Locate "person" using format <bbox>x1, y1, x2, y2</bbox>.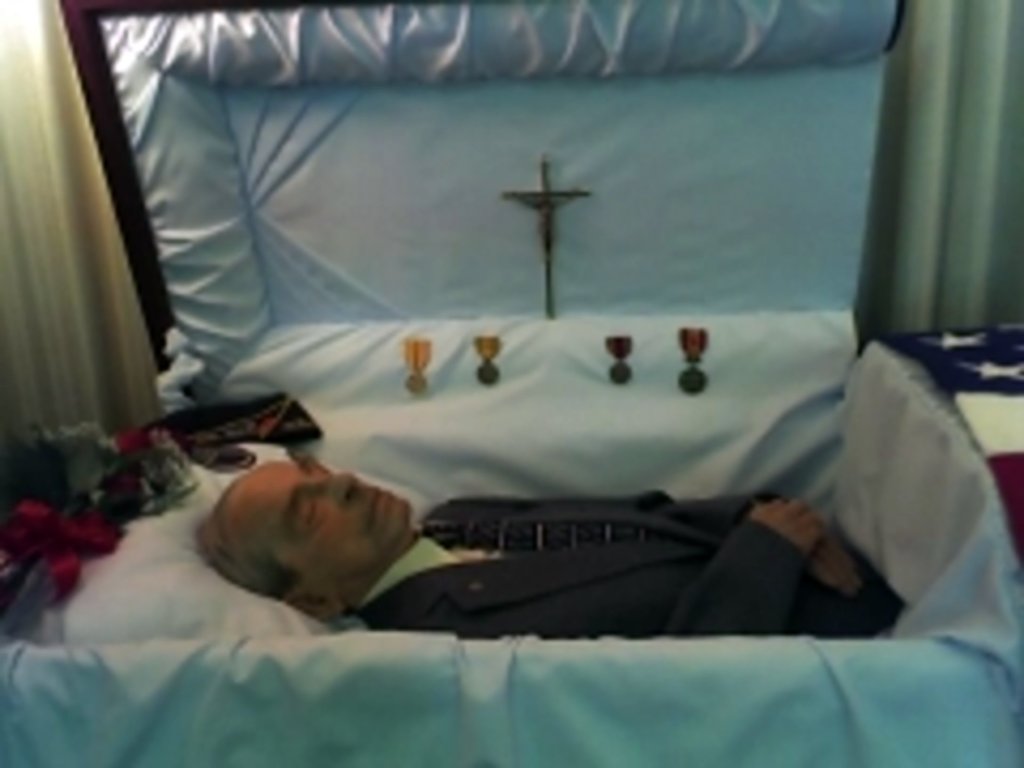
<bbox>196, 456, 908, 639</bbox>.
